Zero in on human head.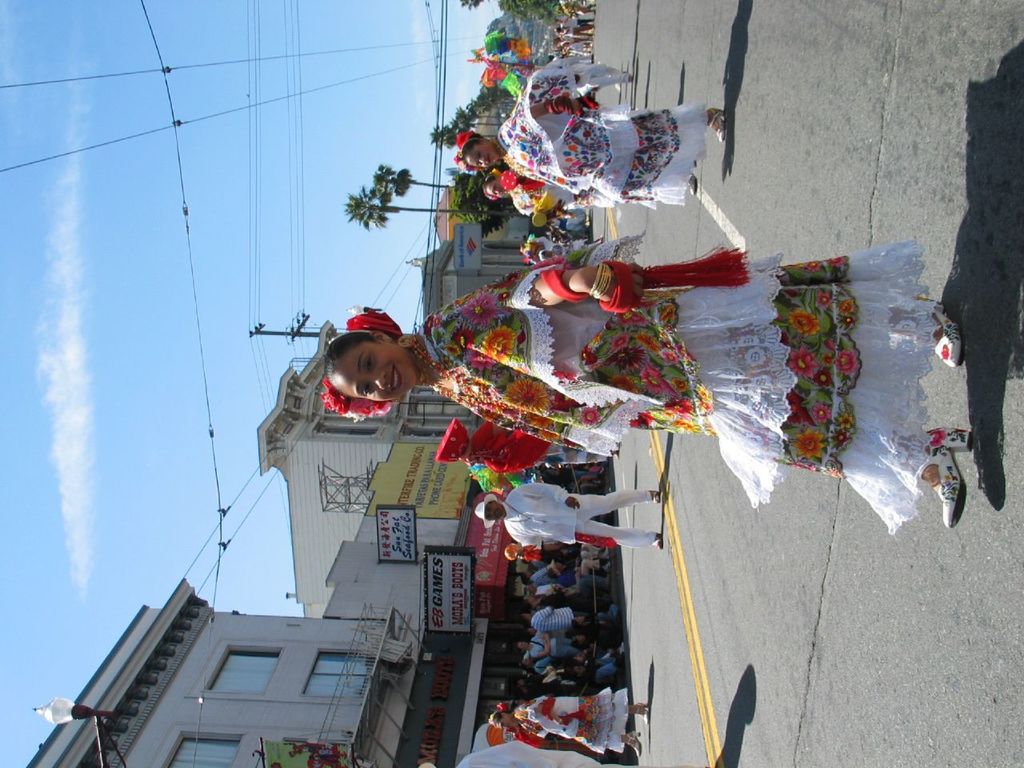
Zeroed in: 550,560,566,574.
